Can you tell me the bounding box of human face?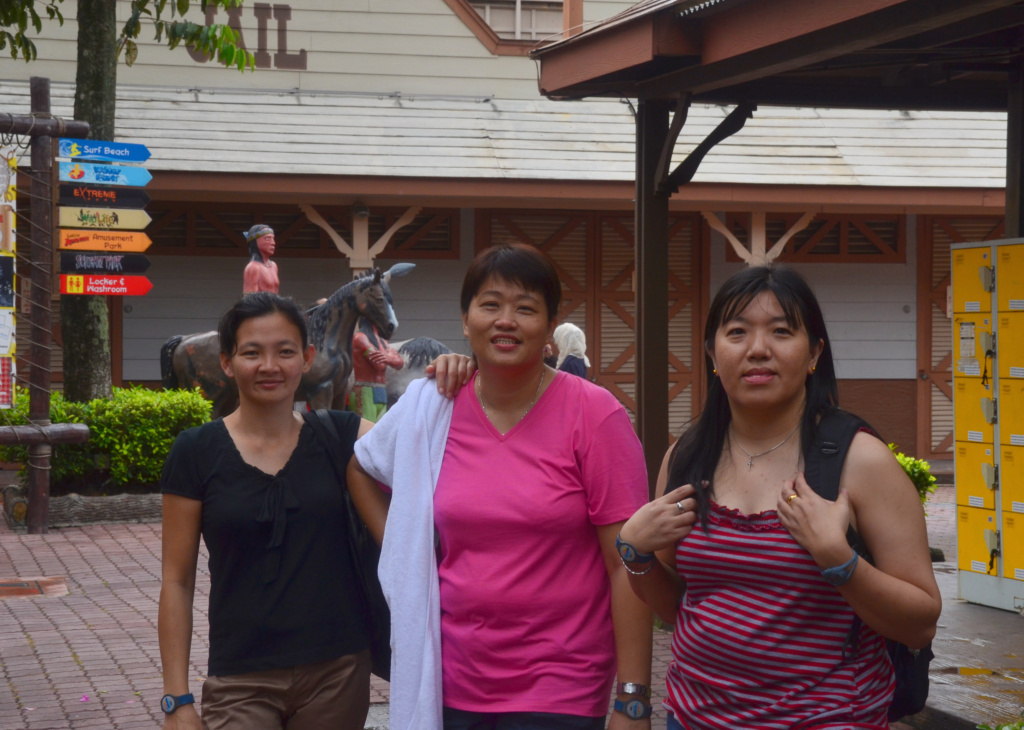
[230, 305, 309, 403].
